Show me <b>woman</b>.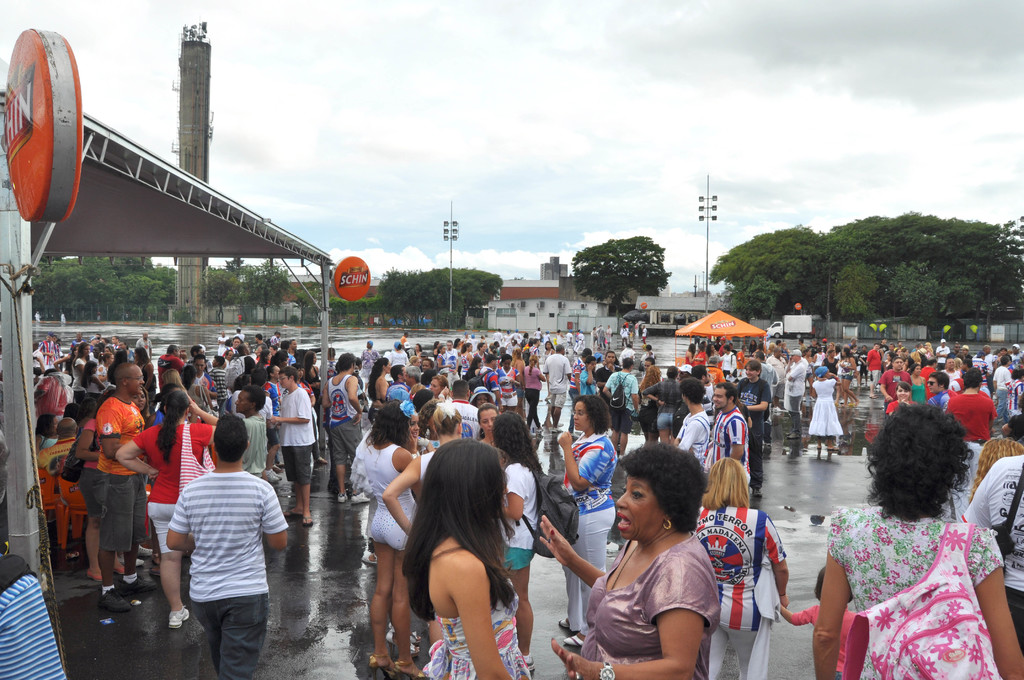
<b>woman</b> is here: BBox(815, 400, 1023, 679).
